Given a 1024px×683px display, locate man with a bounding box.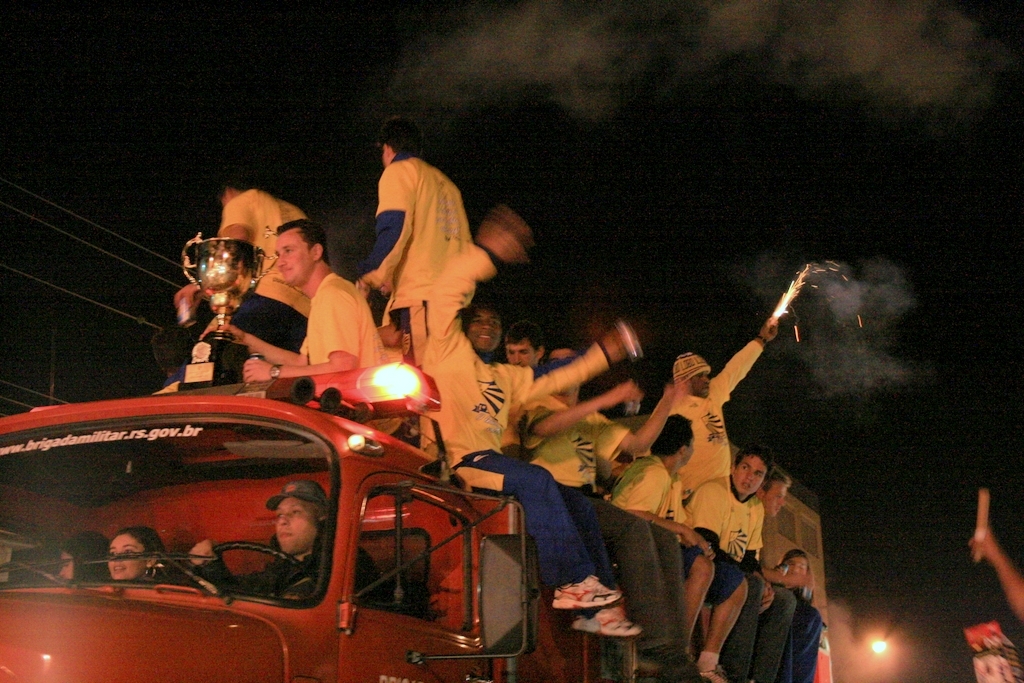
Located: [185, 477, 384, 609].
